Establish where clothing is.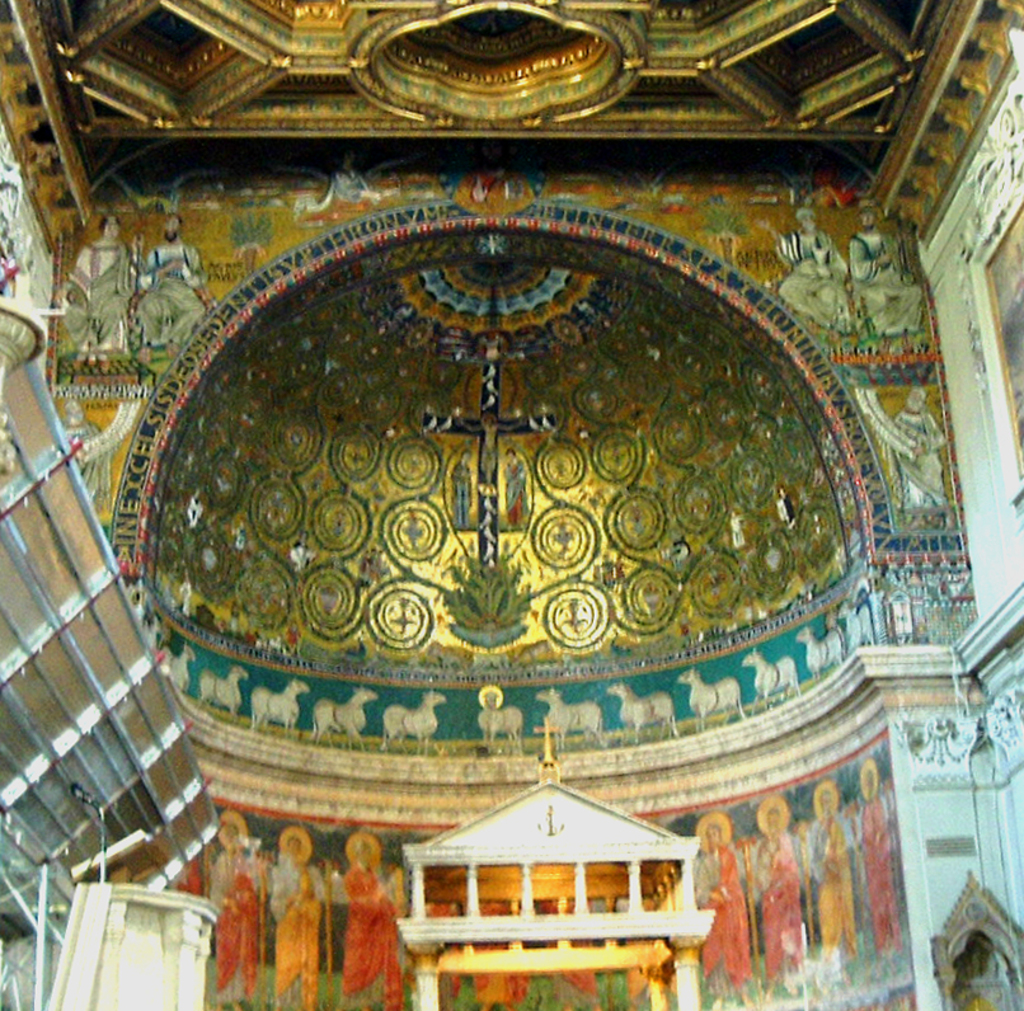
Established at (left=365, top=554, right=377, bottom=577).
